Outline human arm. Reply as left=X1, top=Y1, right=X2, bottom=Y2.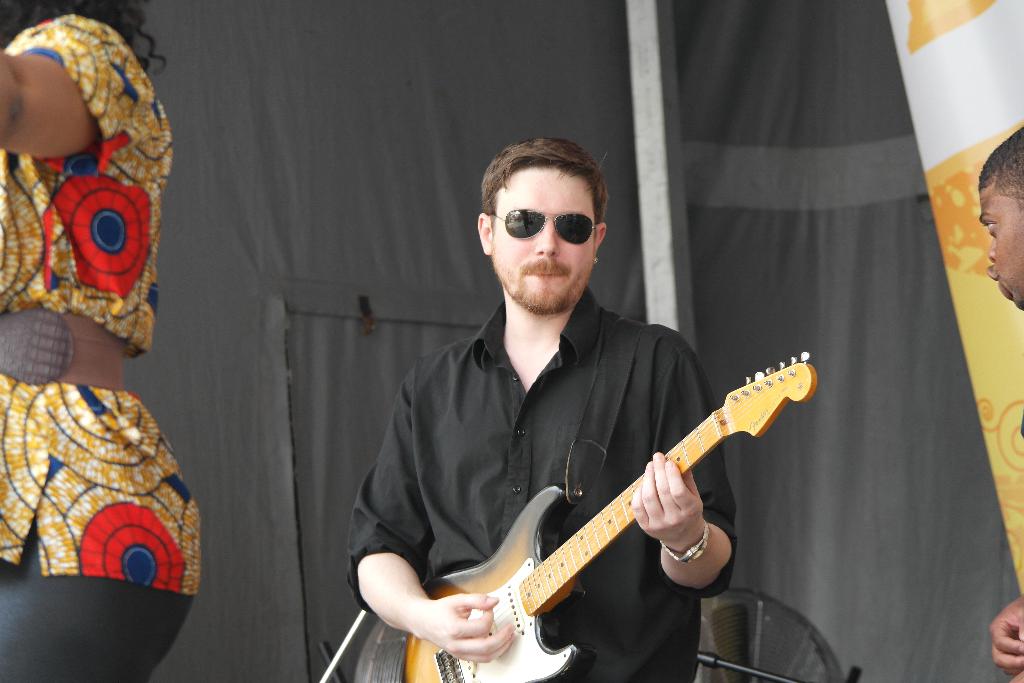
left=623, top=322, right=744, bottom=595.
